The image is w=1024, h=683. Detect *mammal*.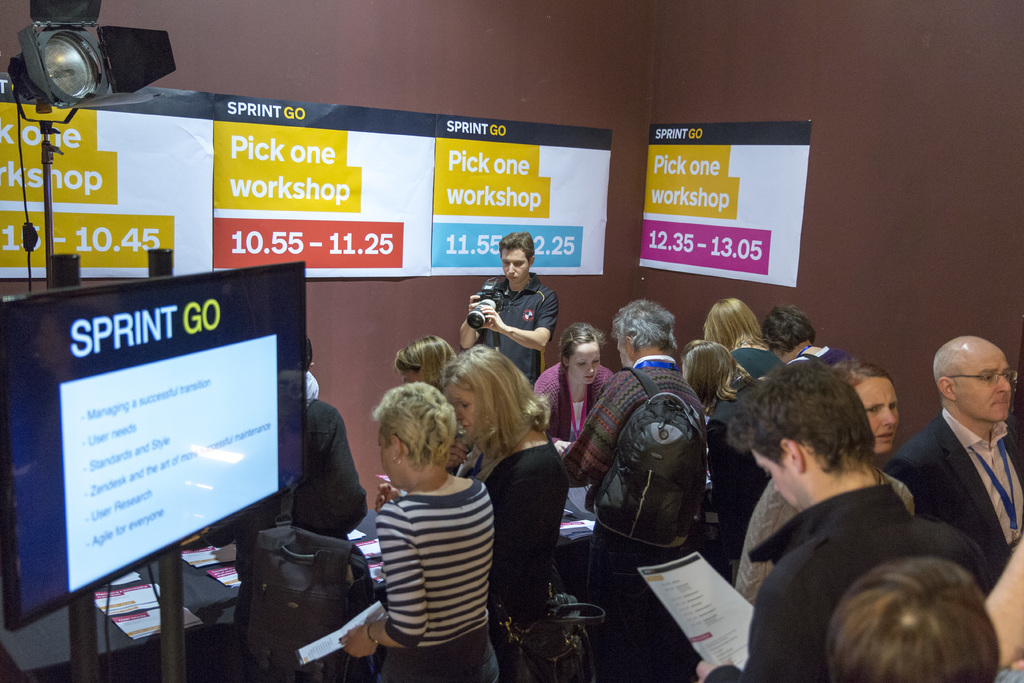
Detection: bbox=[738, 350, 922, 614].
